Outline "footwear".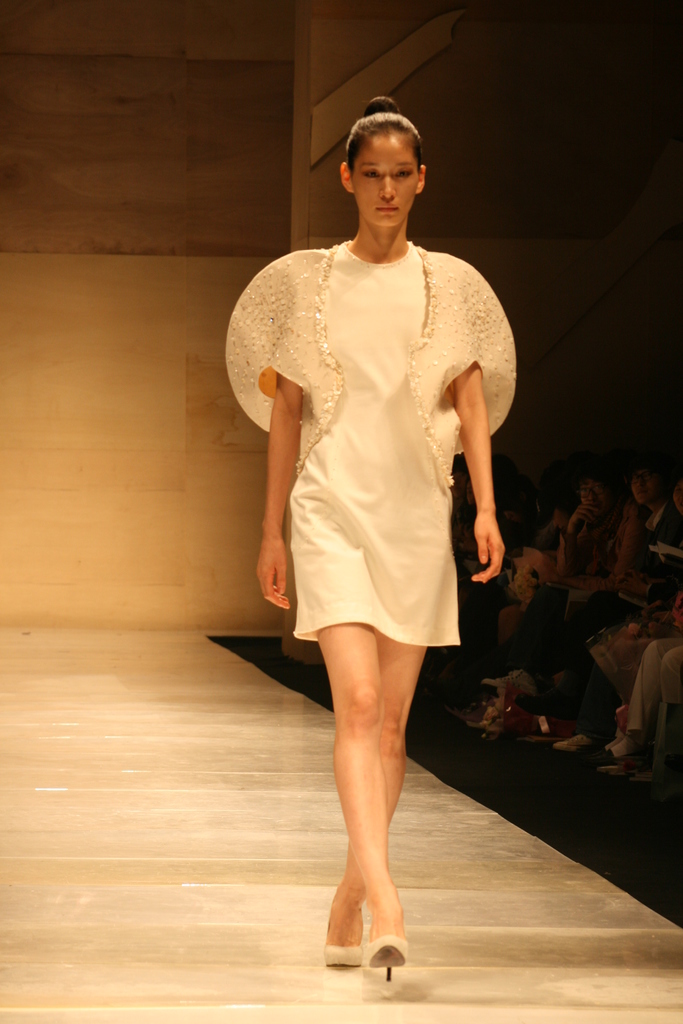
Outline: (left=336, top=900, right=417, bottom=991).
